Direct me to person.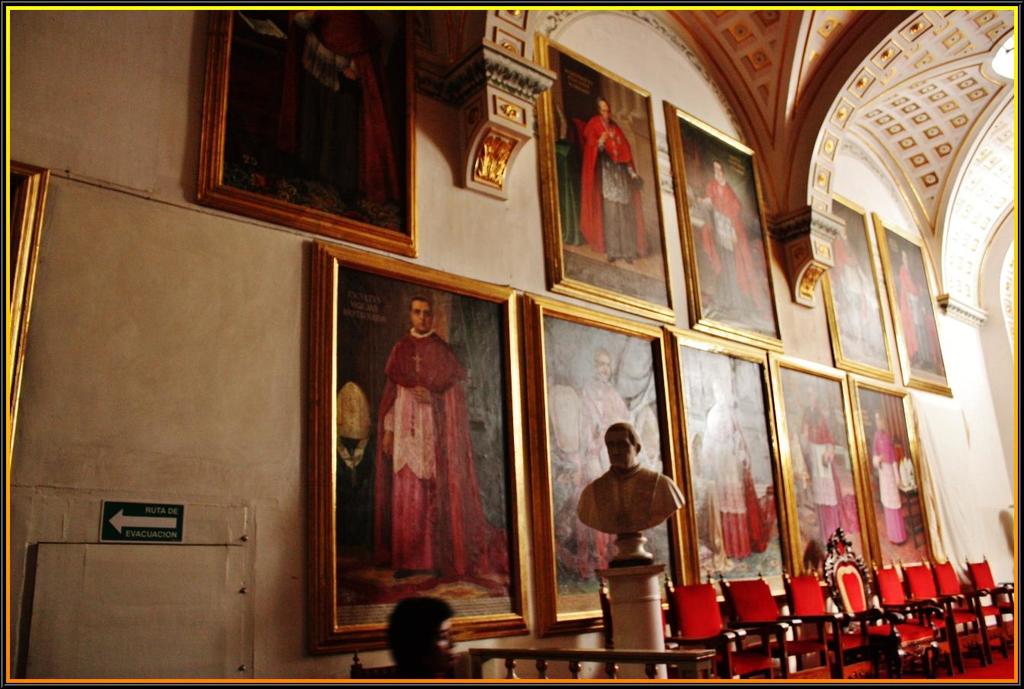
Direction: [x1=377, y1=587, x2=456, y2=678].
